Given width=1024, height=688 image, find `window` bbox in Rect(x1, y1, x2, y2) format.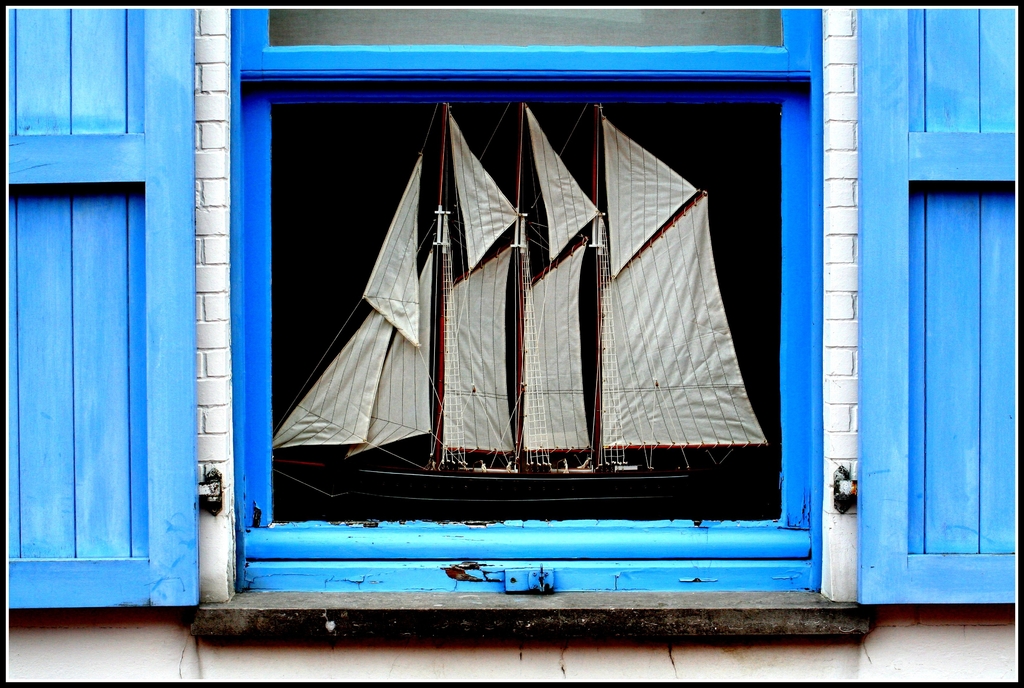
Rect(175, 67, 842, 602).
